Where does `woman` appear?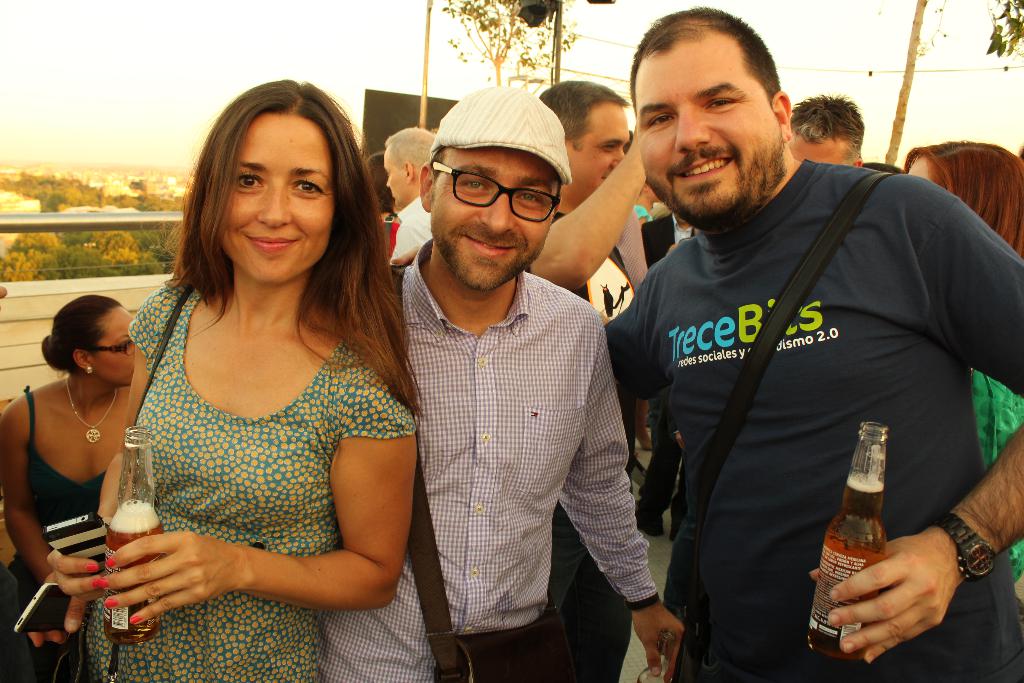
Appears at region(78, 79, 431, 674).
